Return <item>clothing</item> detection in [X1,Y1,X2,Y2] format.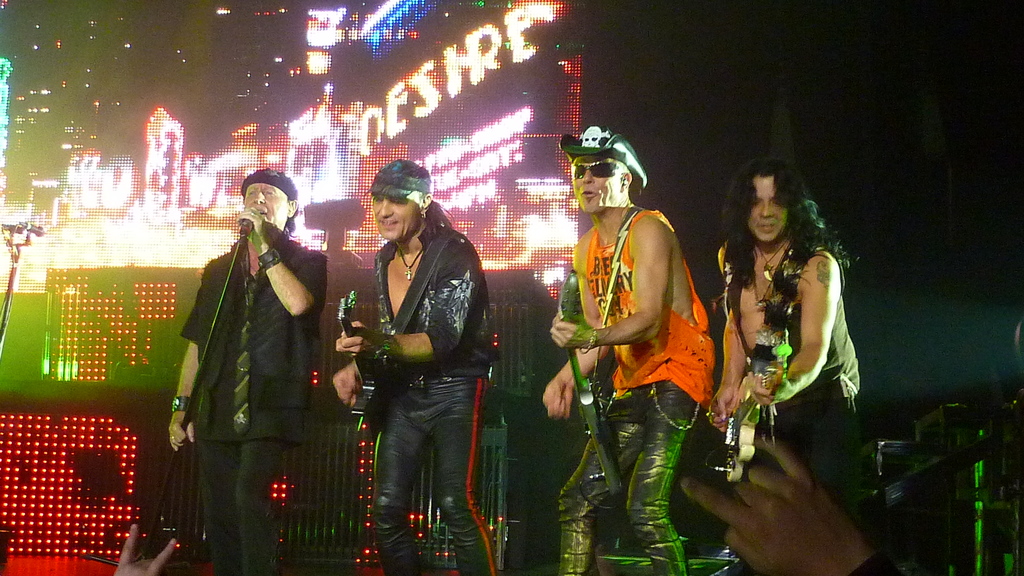
[351,221,513,575].
